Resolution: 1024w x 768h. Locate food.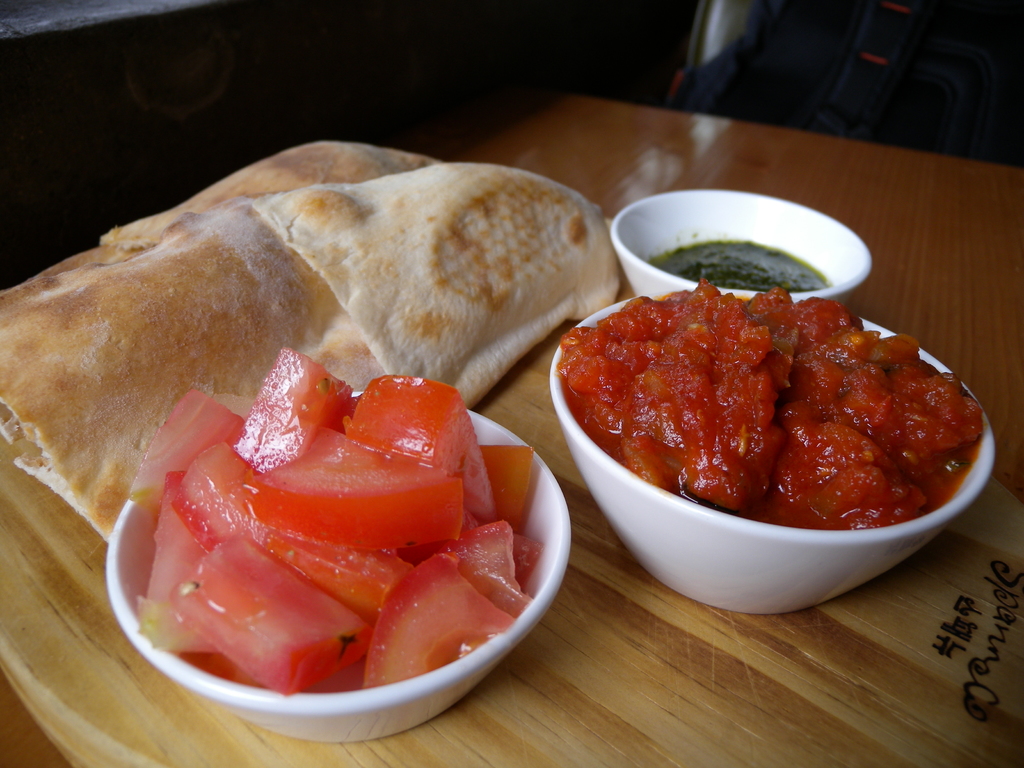
[x1=650, y1=241, x2=823, y2=292].
